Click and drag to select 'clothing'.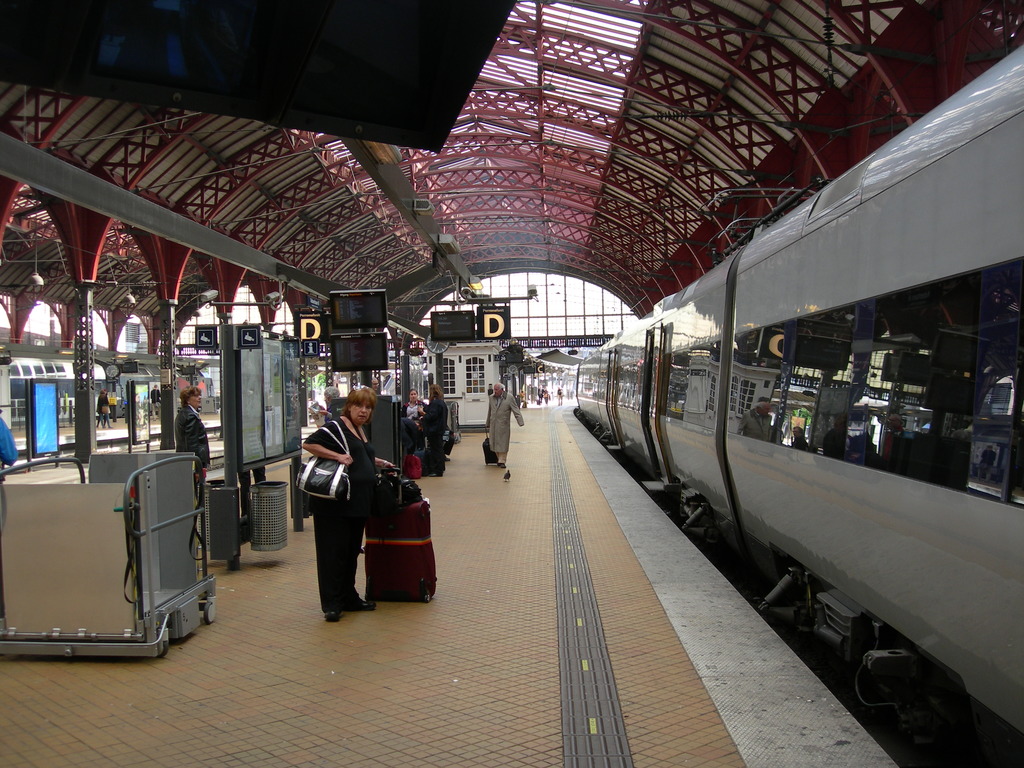
Selection: bbox=(179, 408, 214, 519).
